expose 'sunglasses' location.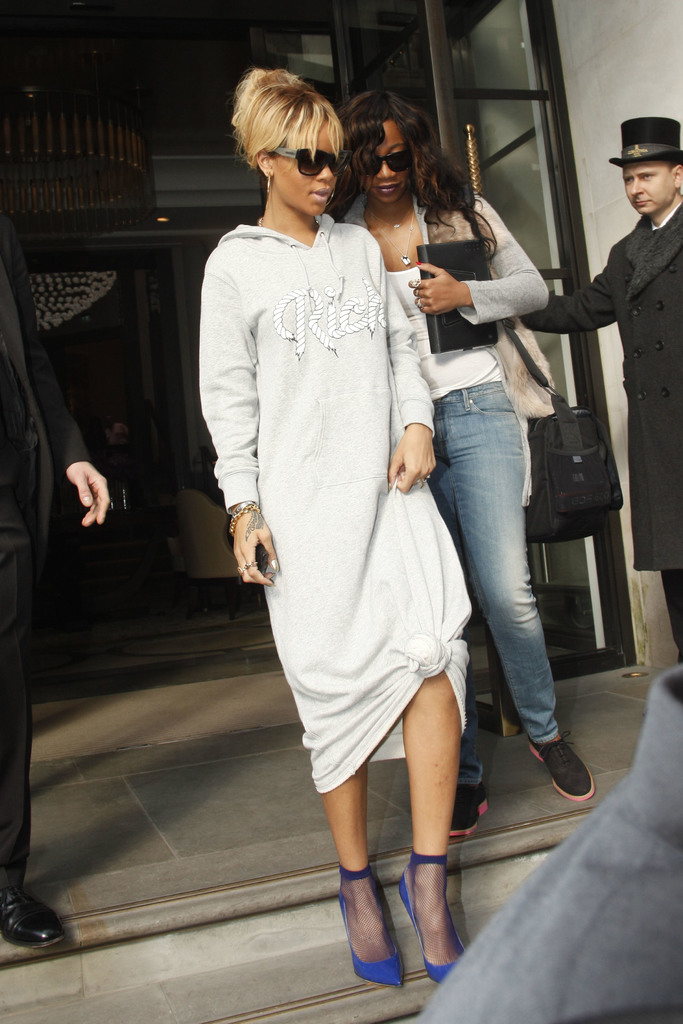
Exposed at x1=272 y1=142 x2=339 y2=177.
